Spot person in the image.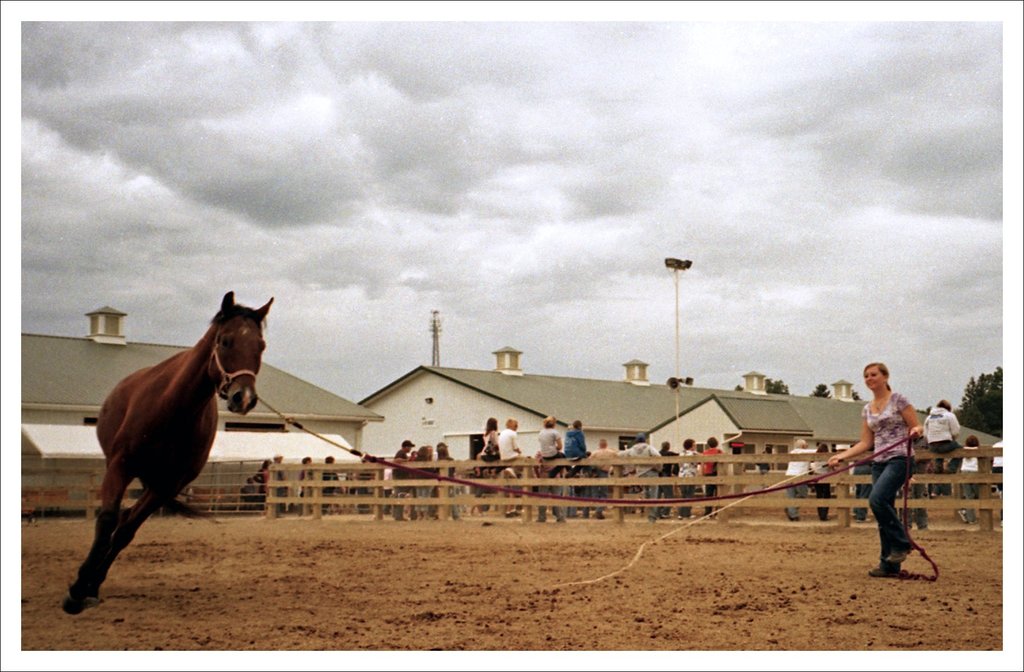
person found at bbox(268, 445, 292, 518).
